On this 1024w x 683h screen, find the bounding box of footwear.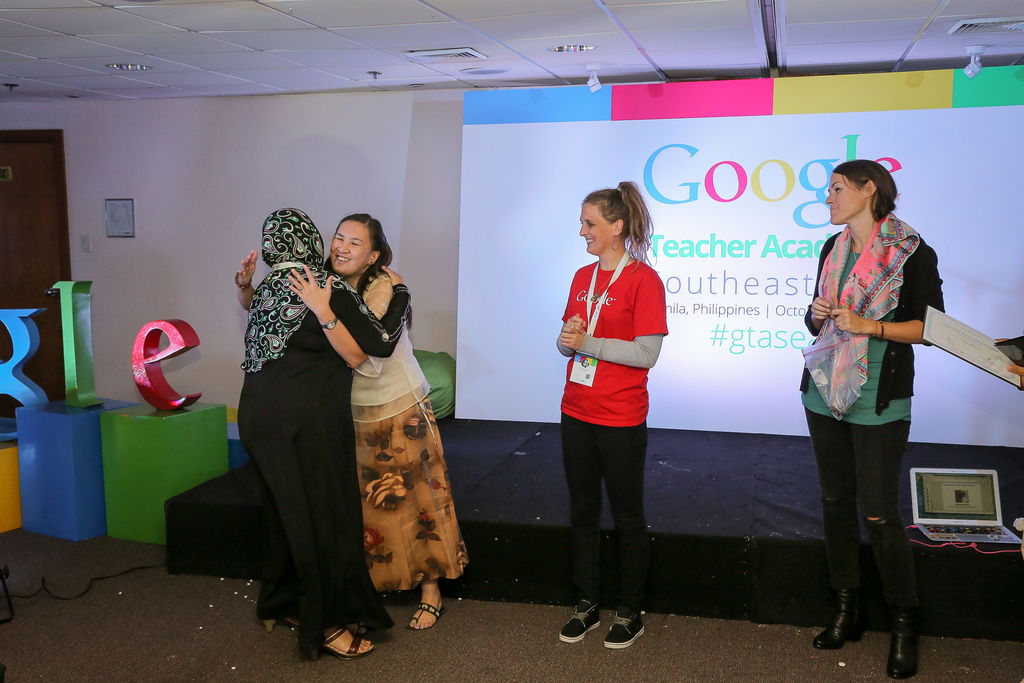
Bounding box: (left=405, top=603, right=444, bottom=632).
